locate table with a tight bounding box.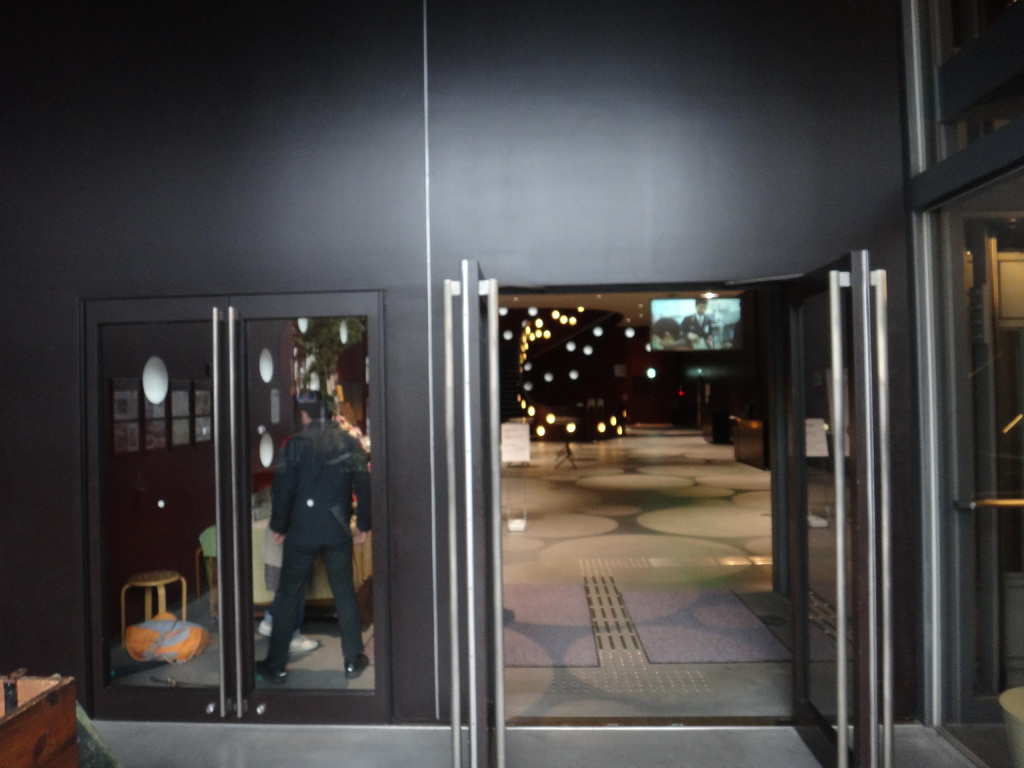
l=1, t=669, r=80, b=767.
